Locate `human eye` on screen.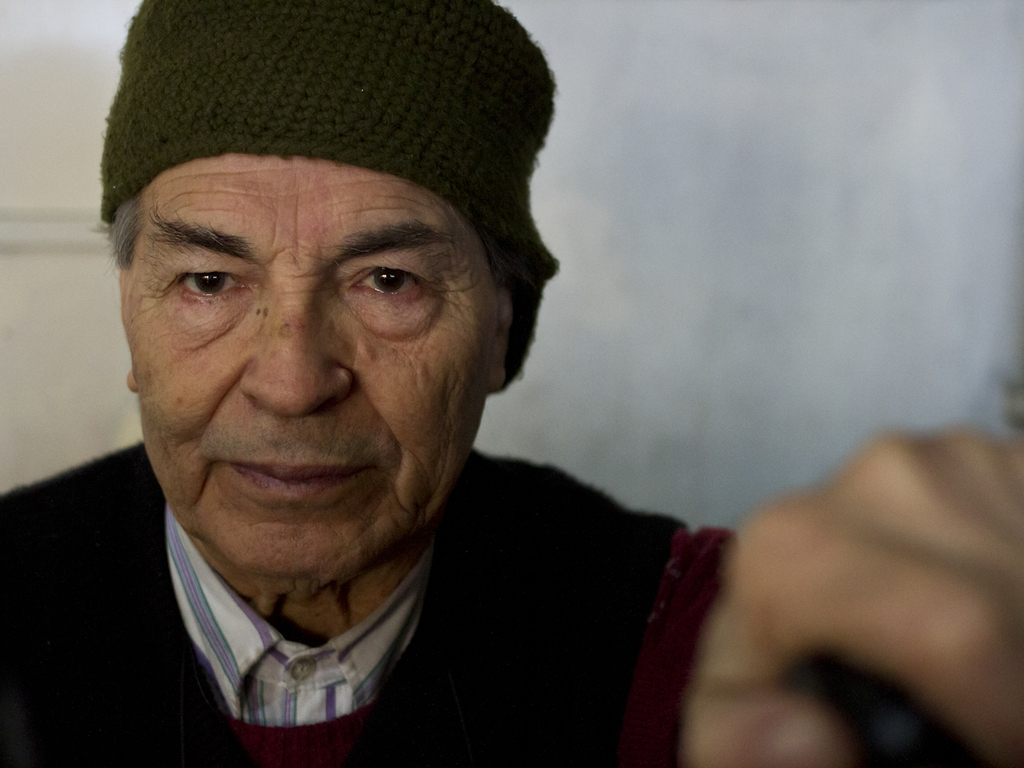
On screen at {"left": 164, "top": 264, "right": 255, "bottom": 308}.
